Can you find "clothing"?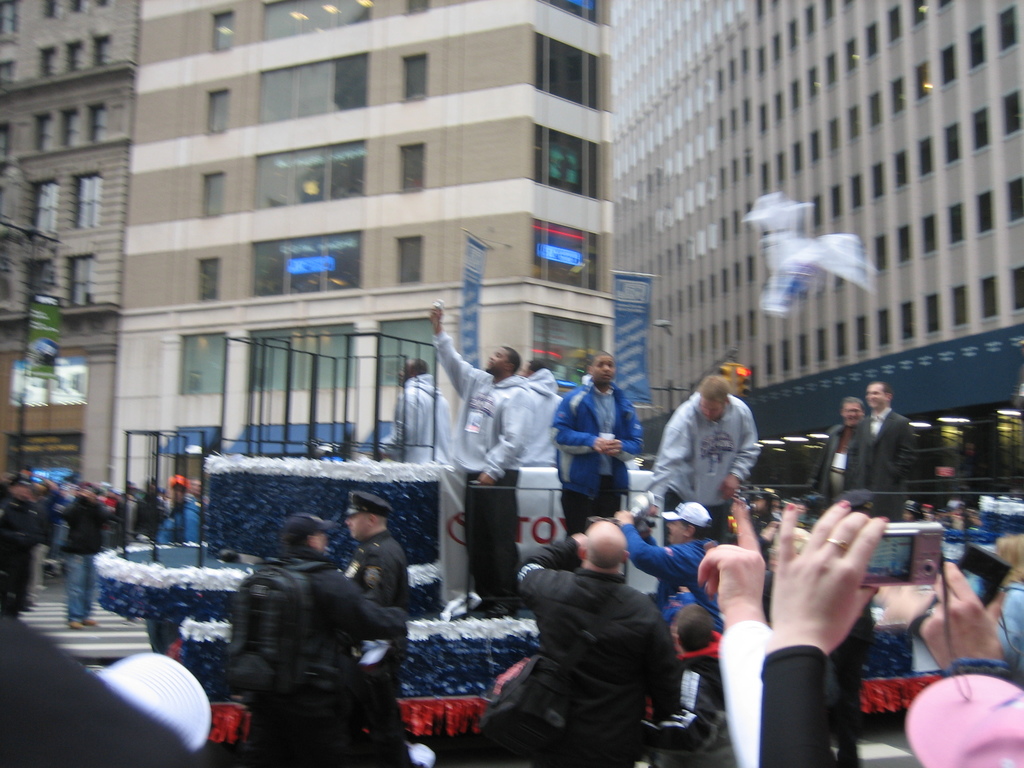
Yes, bounding box: Rect(628, 524, 741, 614).
